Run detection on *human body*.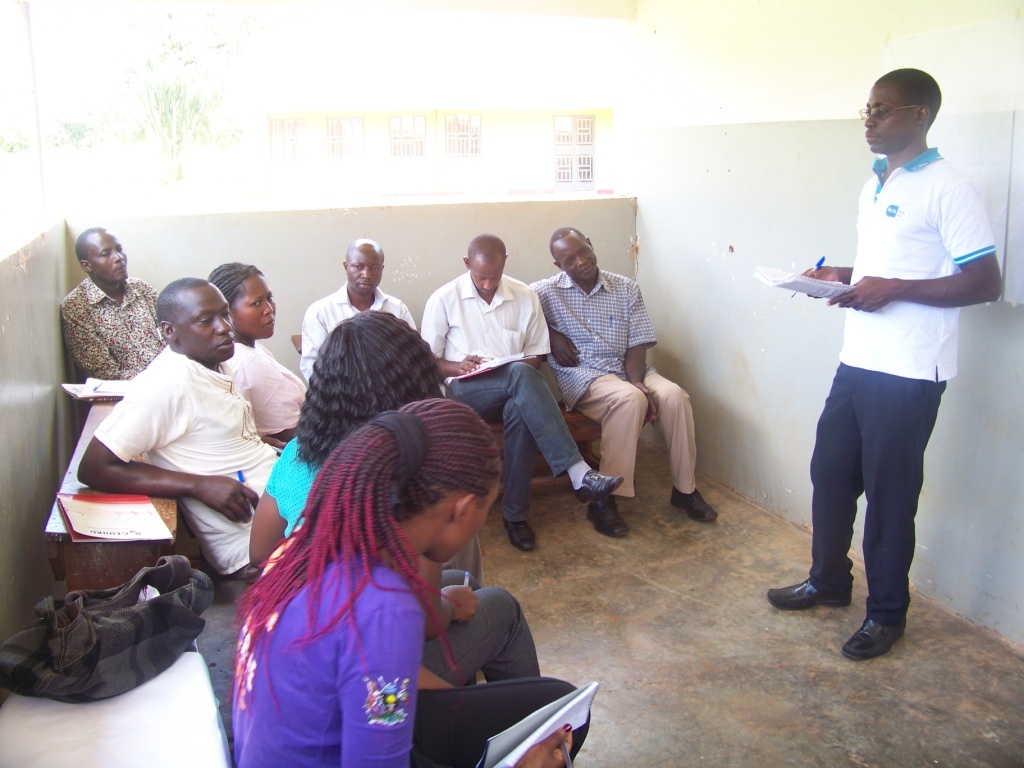
Result: crop(78, 348, 277, 572).
